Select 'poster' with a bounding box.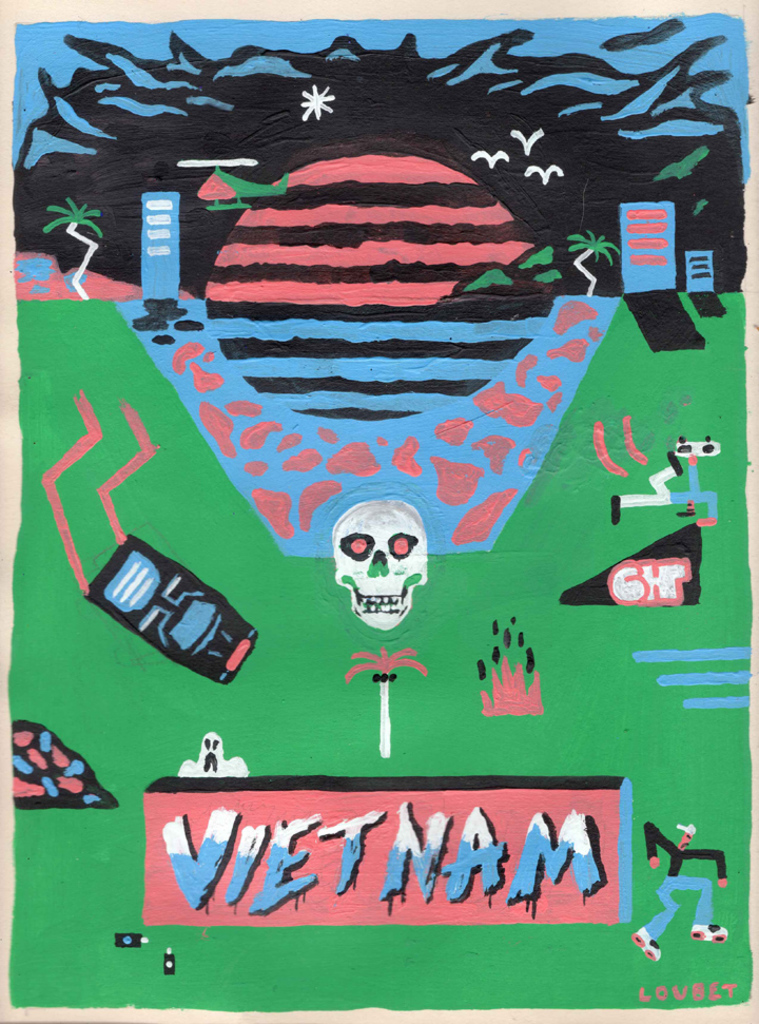
0 31 758 1018.
